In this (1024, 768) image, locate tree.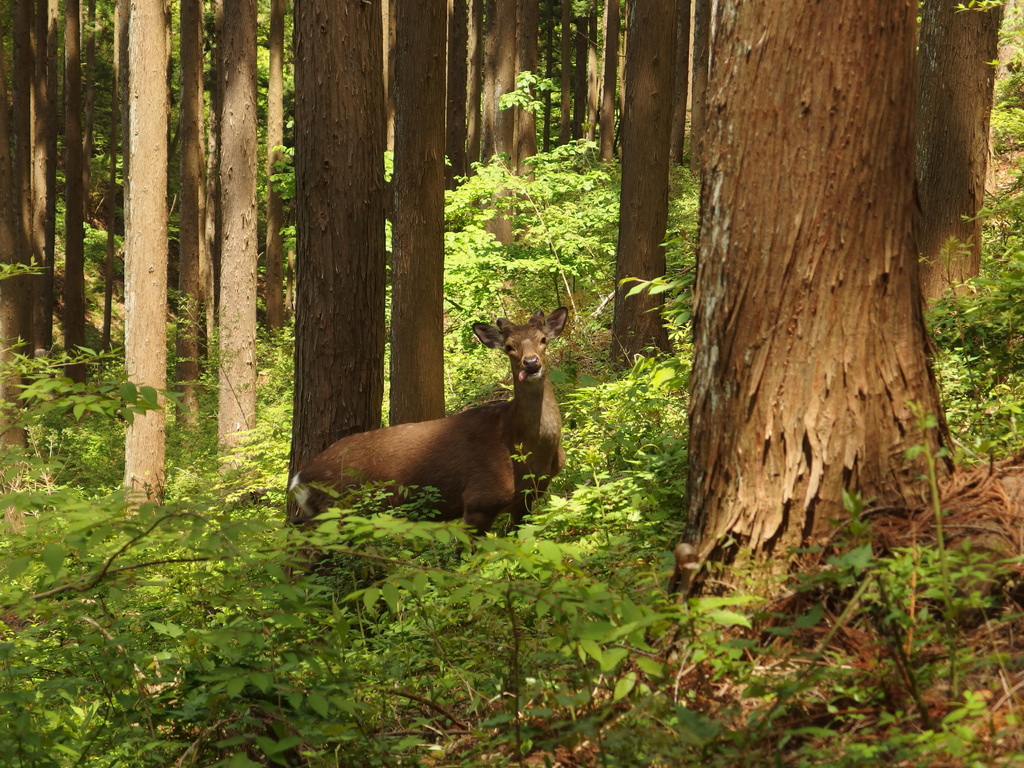
Bounding box: <region>604, 0, 689, 383</region>.
